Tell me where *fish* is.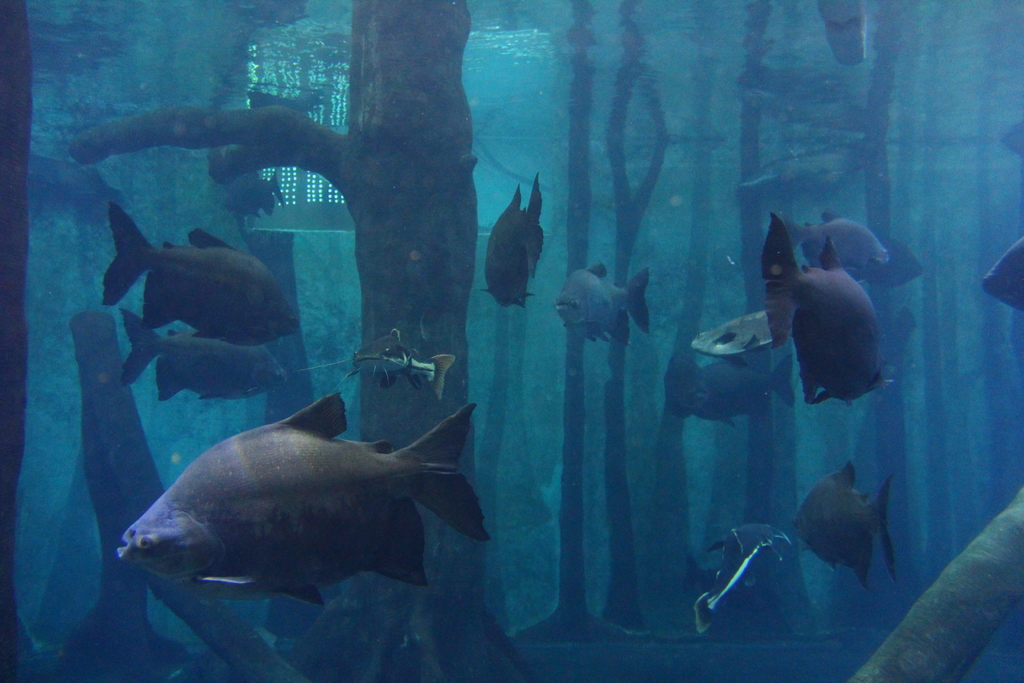
*fish* is at 342,327,455,403.
